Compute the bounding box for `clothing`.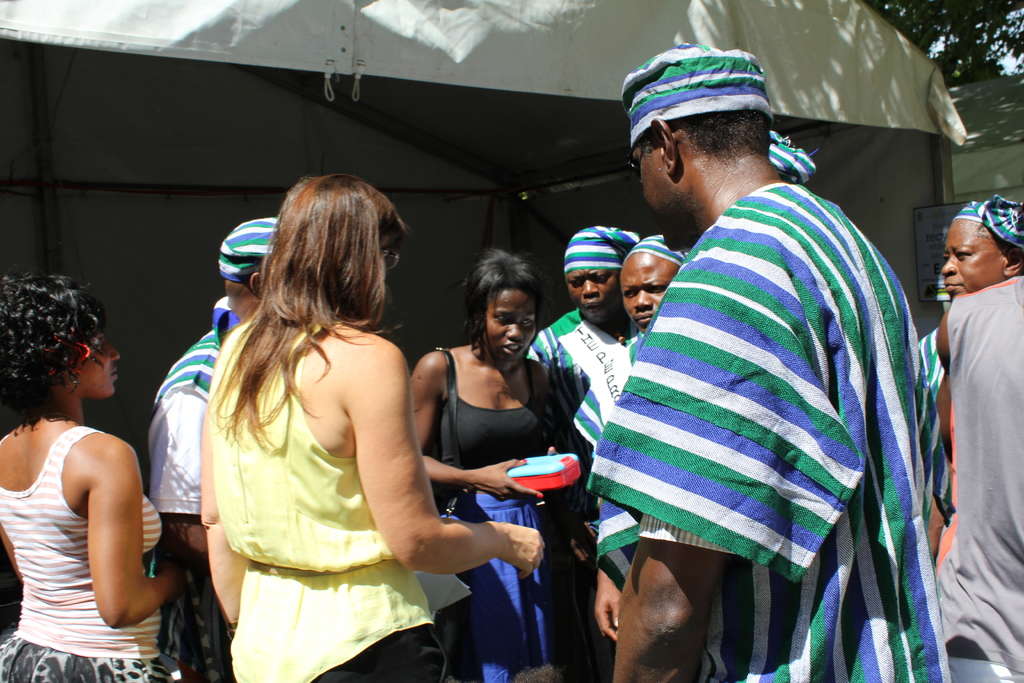
bbox=(0, 424, 159, 682).
